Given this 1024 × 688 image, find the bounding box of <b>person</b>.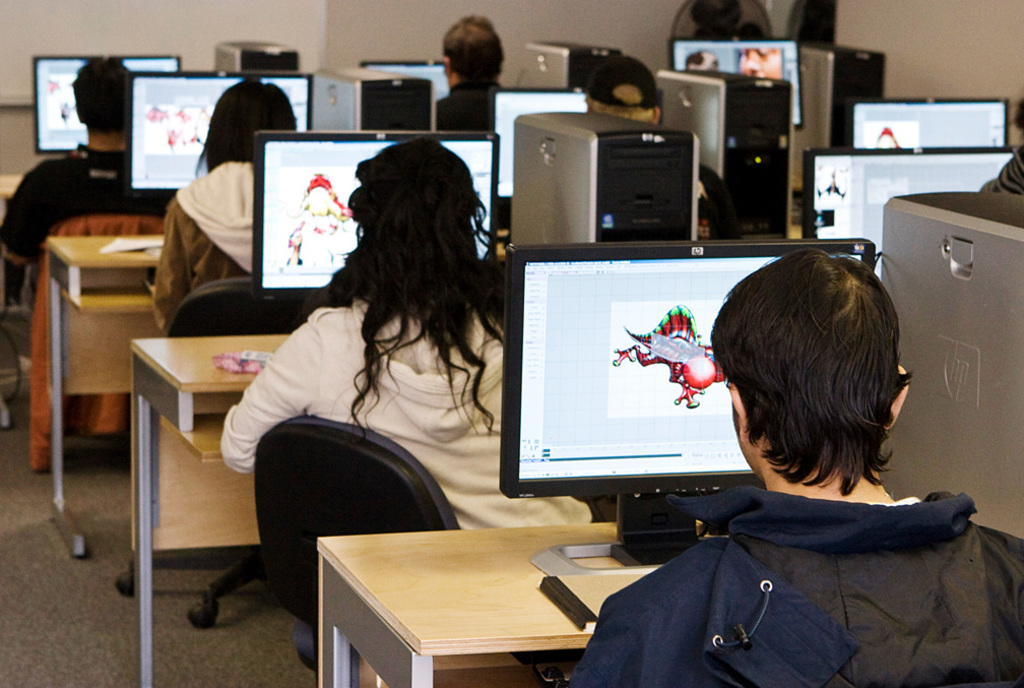
bbox(152, 70, 301, 336).
